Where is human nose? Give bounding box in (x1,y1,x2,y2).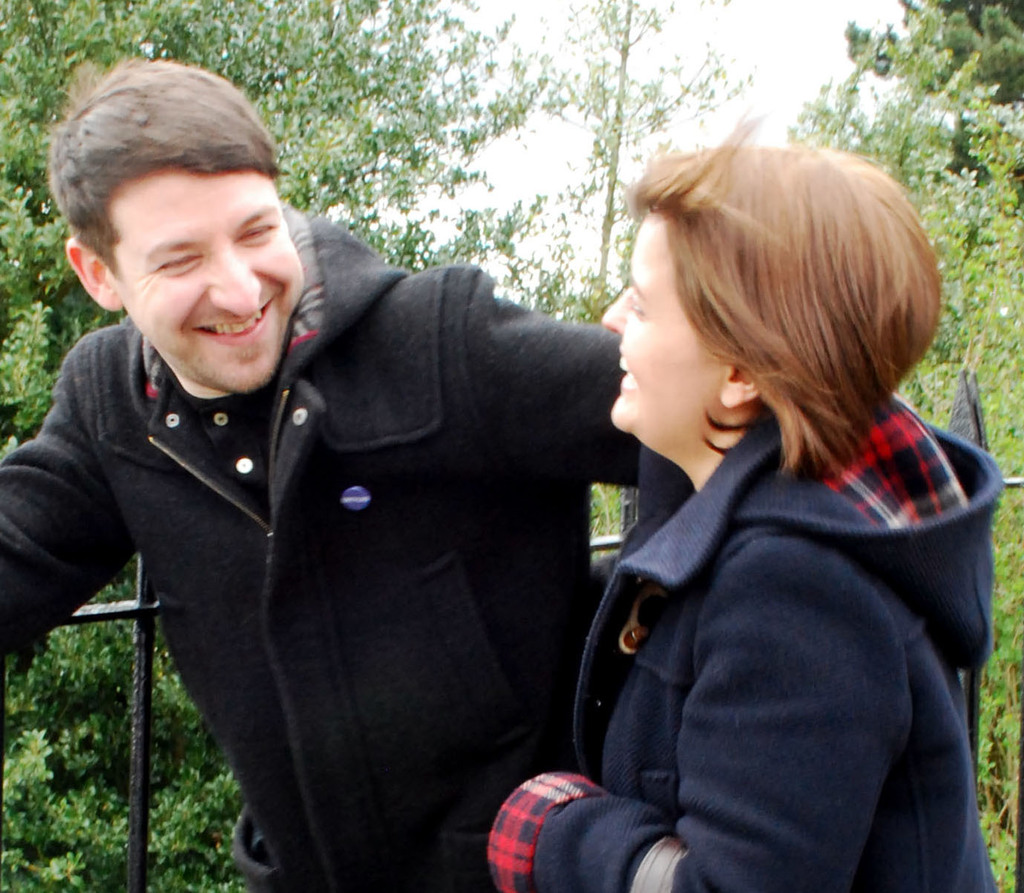
(603,281,631,330).
